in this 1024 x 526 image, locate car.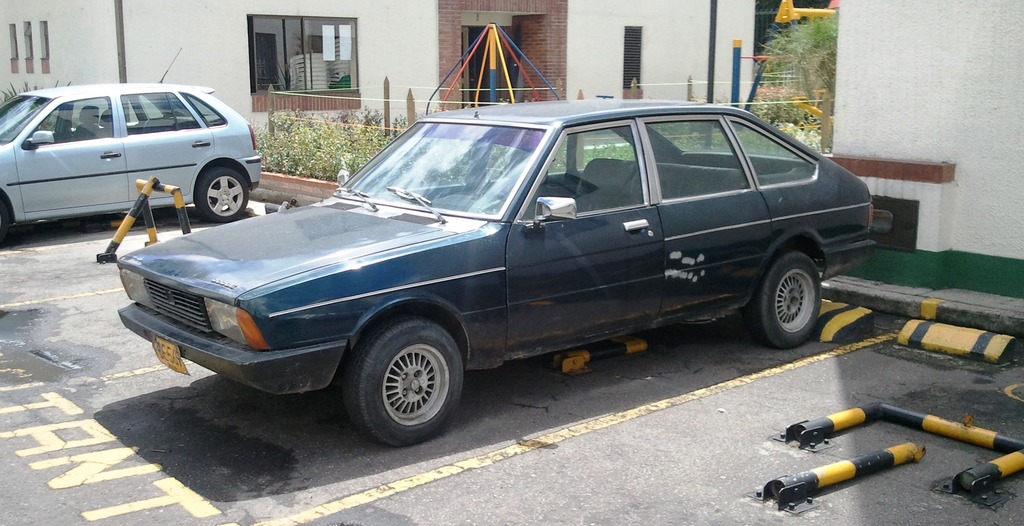
Bounding box: {"left": 122, "top": 103, "right": 872, "bottom": 440}.
